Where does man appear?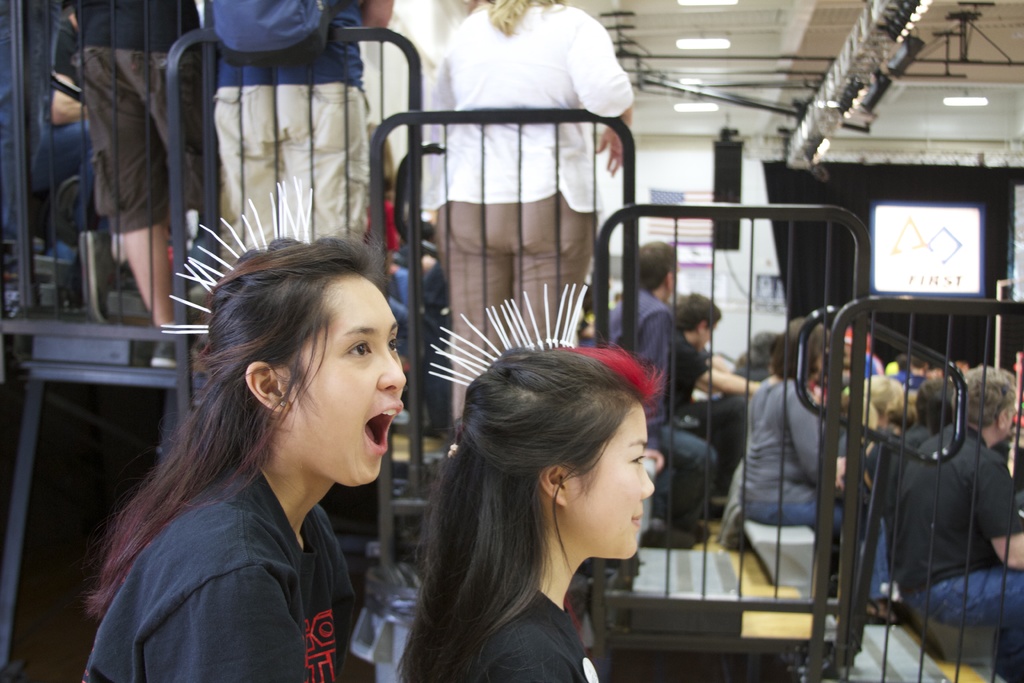
Appears at [left=606, top=238, right=719, bottom=550].
